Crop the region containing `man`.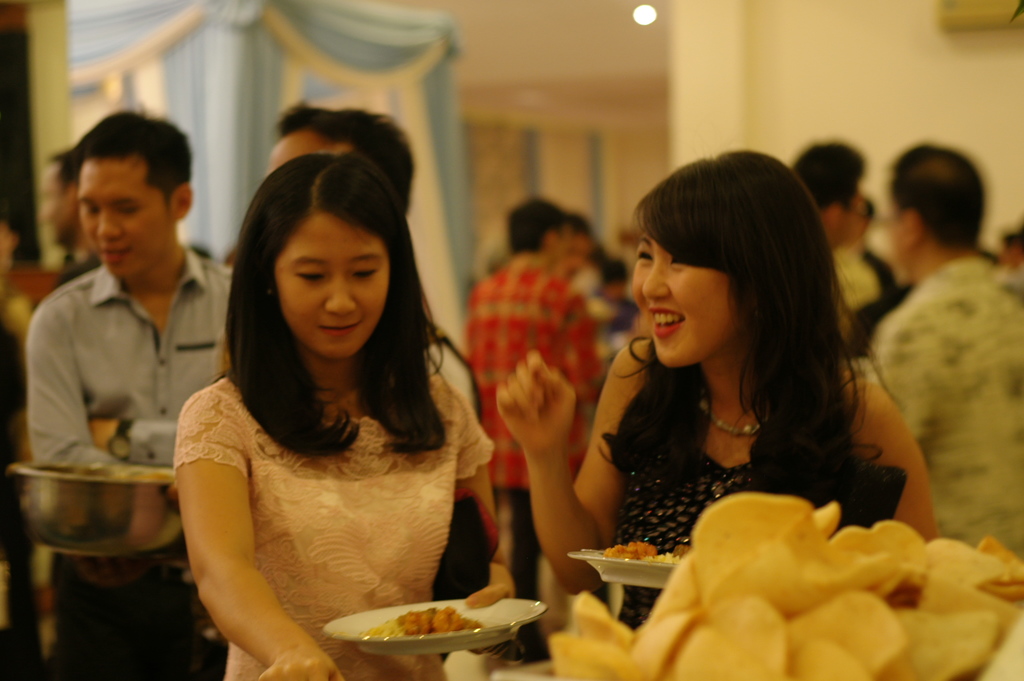
Crop region: (left=792, top=141, right=872, bottom=254).
